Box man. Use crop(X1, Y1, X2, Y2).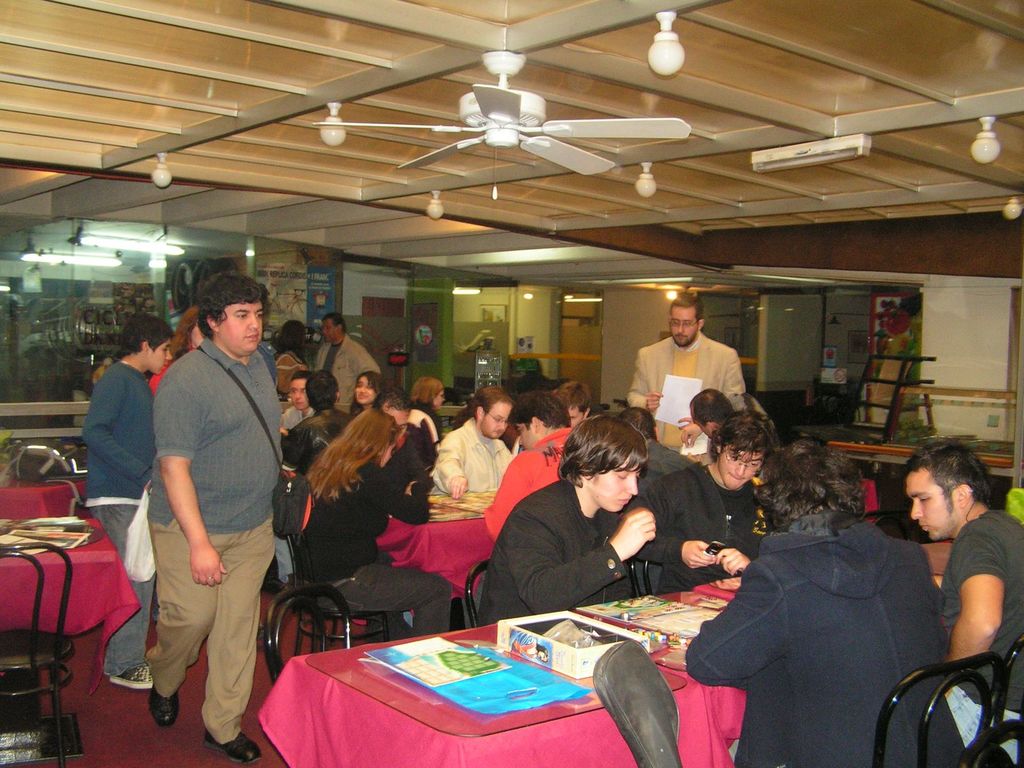
crop(481, 387, 577, 540).
